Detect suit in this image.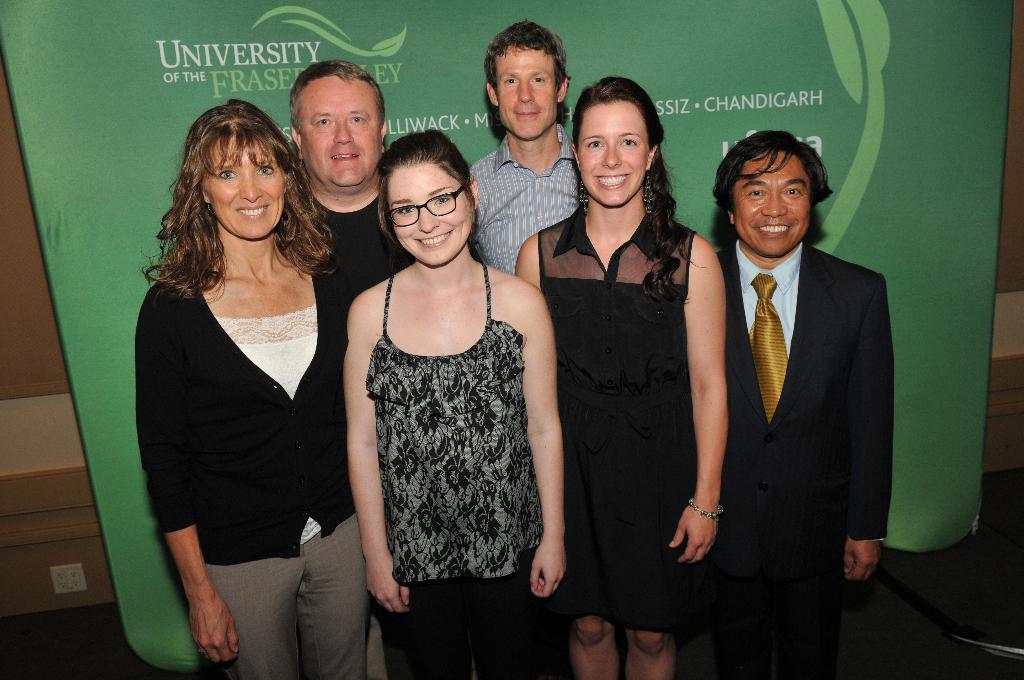
Detection: x1=692 y1=240 x2=893 y2=679.
